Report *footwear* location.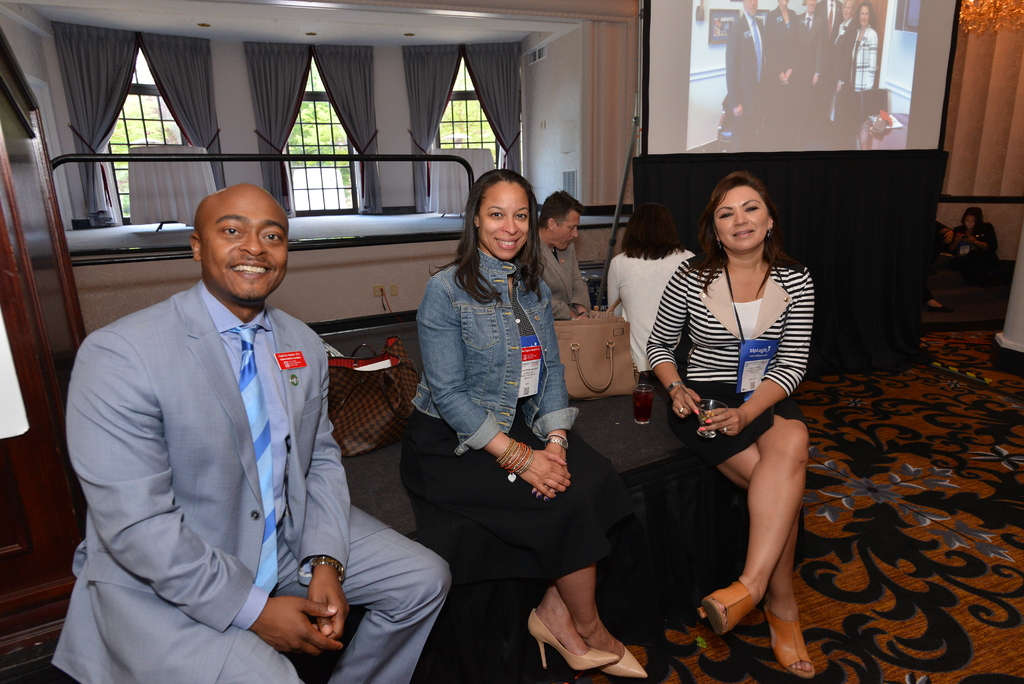
Report: l=688, t=569, r=762, b=642.
